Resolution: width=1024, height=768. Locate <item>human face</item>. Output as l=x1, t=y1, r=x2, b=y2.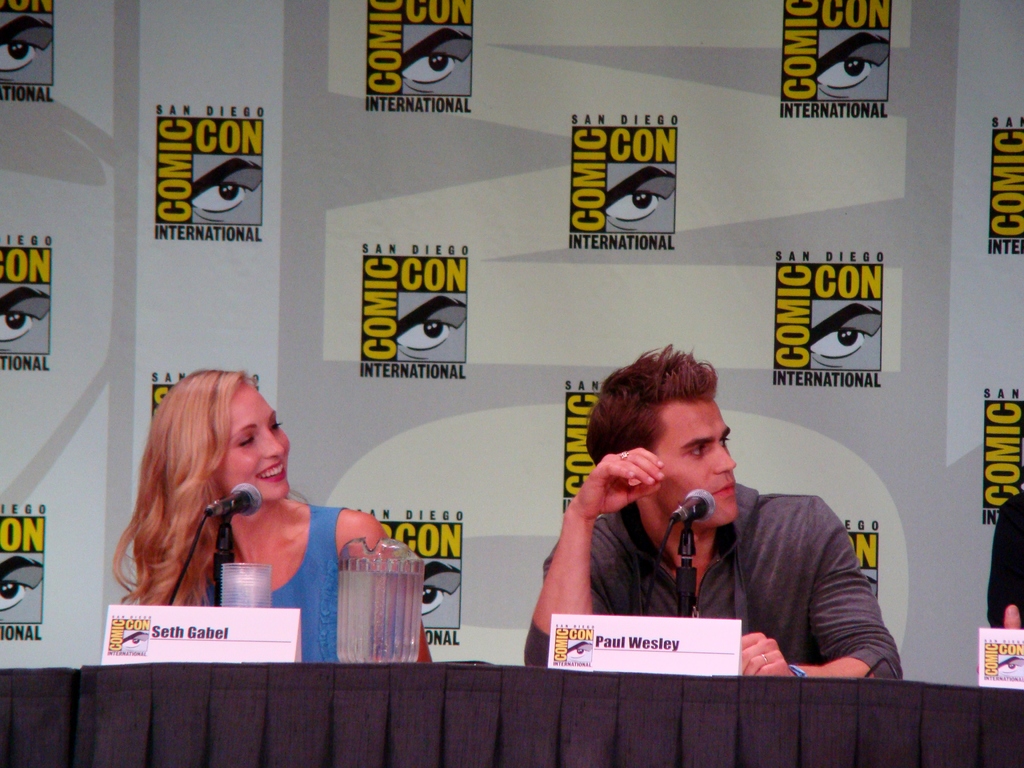
l=217, t=387, r=292, b=493.
